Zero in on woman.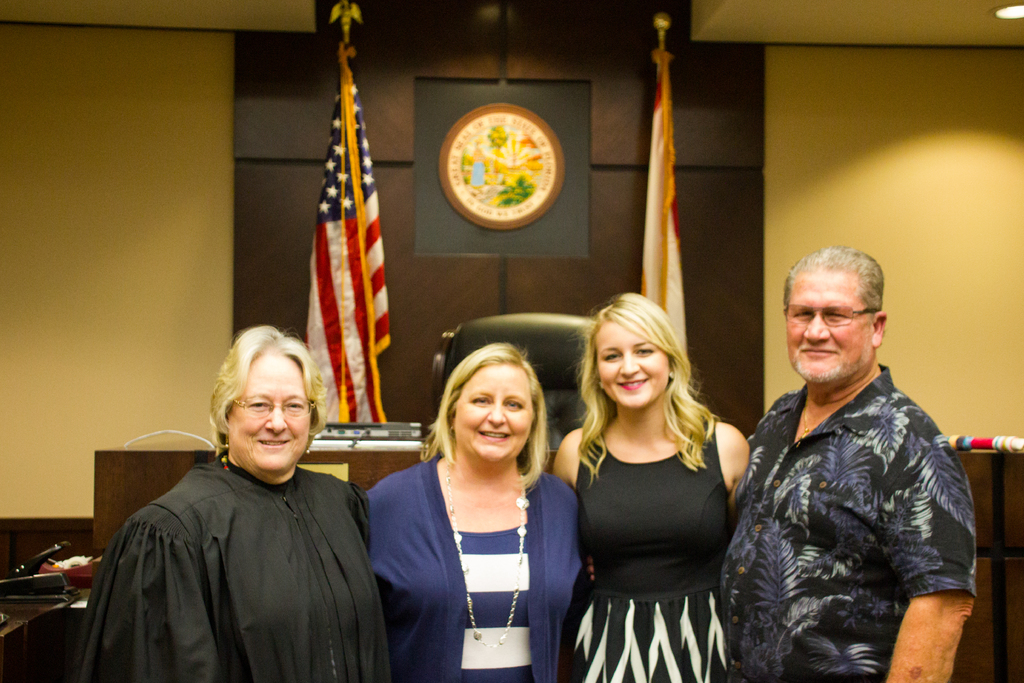
Zeroed in: {"left": 378, "top": 315, "right": 578, "bottom": 682}.
